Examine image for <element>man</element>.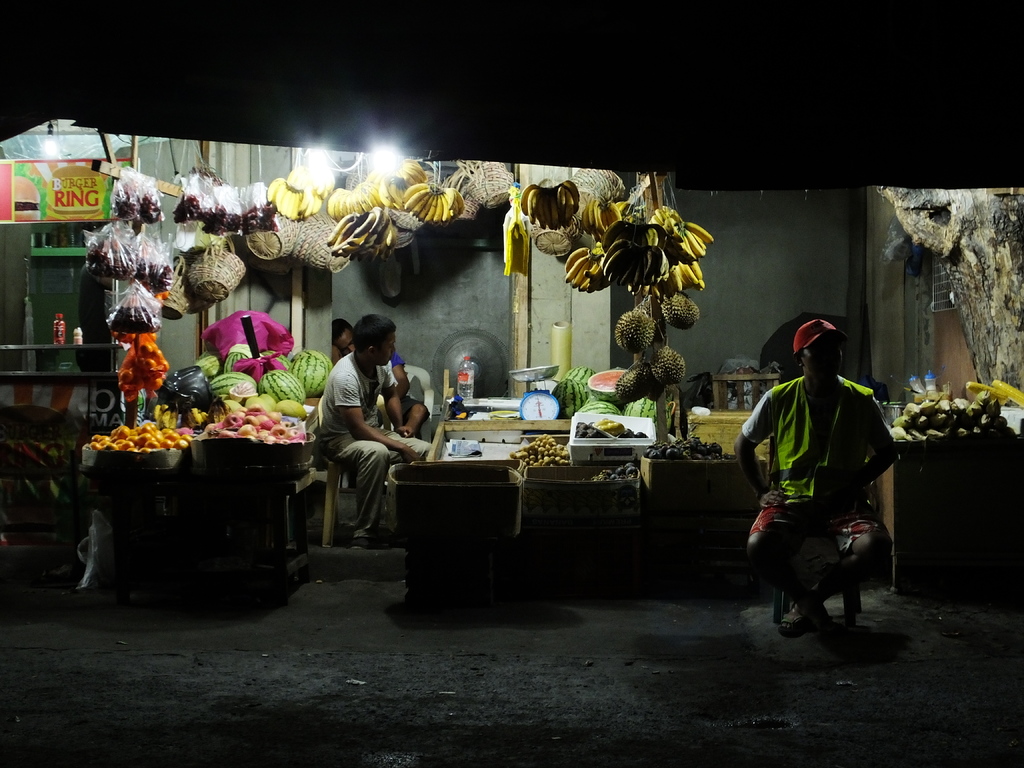
Examination result: <region>327, 320, 425, 435</region>.
